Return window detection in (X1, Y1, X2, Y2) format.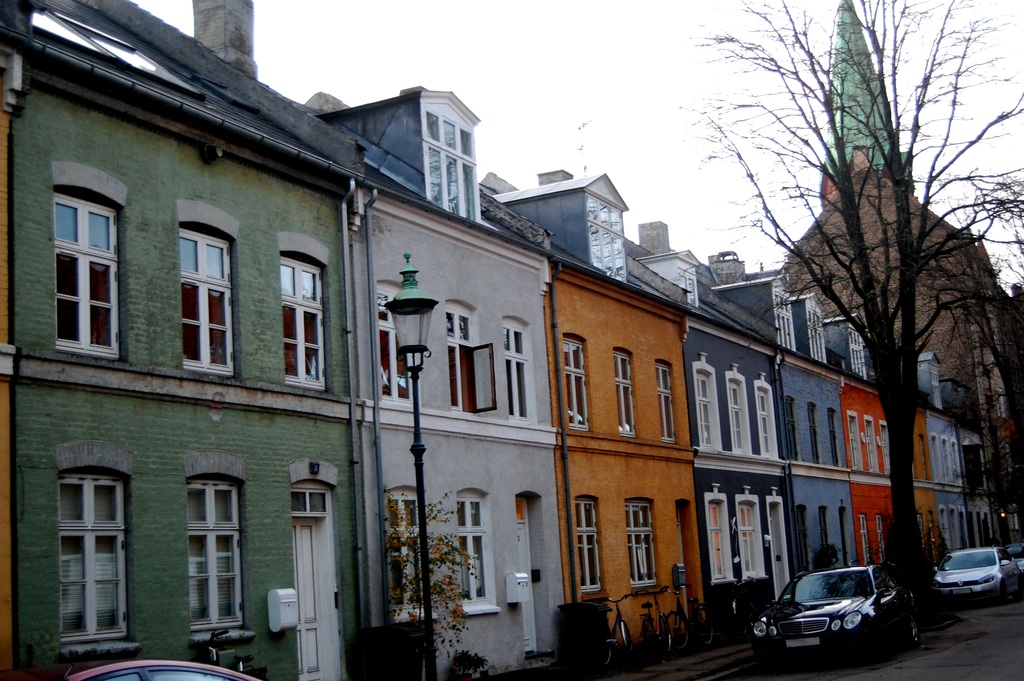
(504, 328, 525, 424).
